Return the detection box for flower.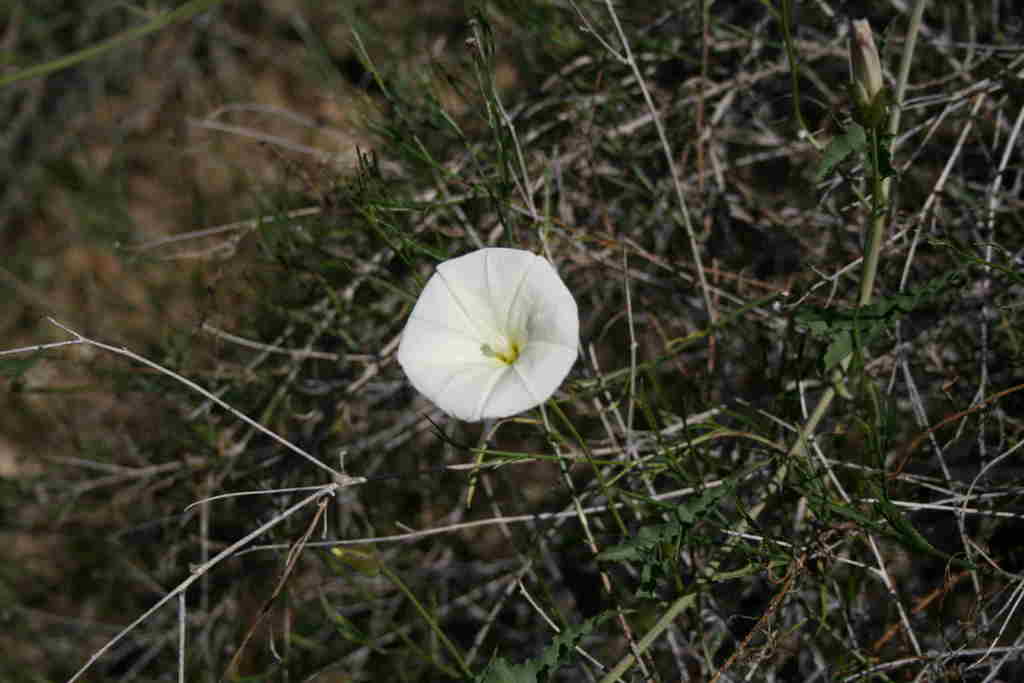
<region>394, 257, 588, 431</region>.
